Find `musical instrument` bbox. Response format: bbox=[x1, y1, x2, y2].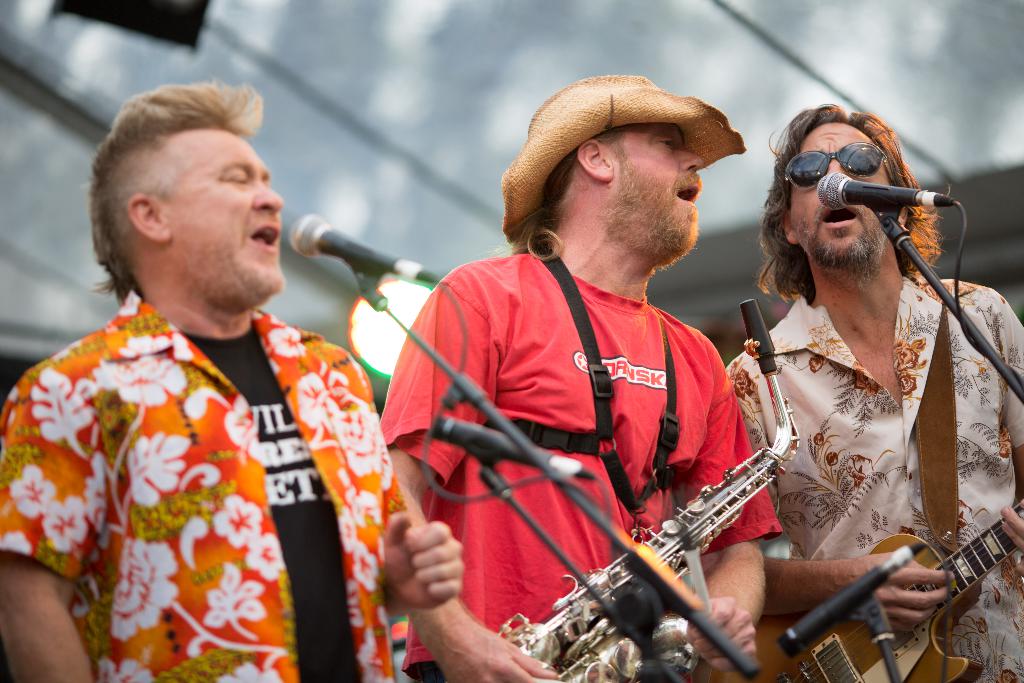
bbox=[506, 418, 829, 662].
